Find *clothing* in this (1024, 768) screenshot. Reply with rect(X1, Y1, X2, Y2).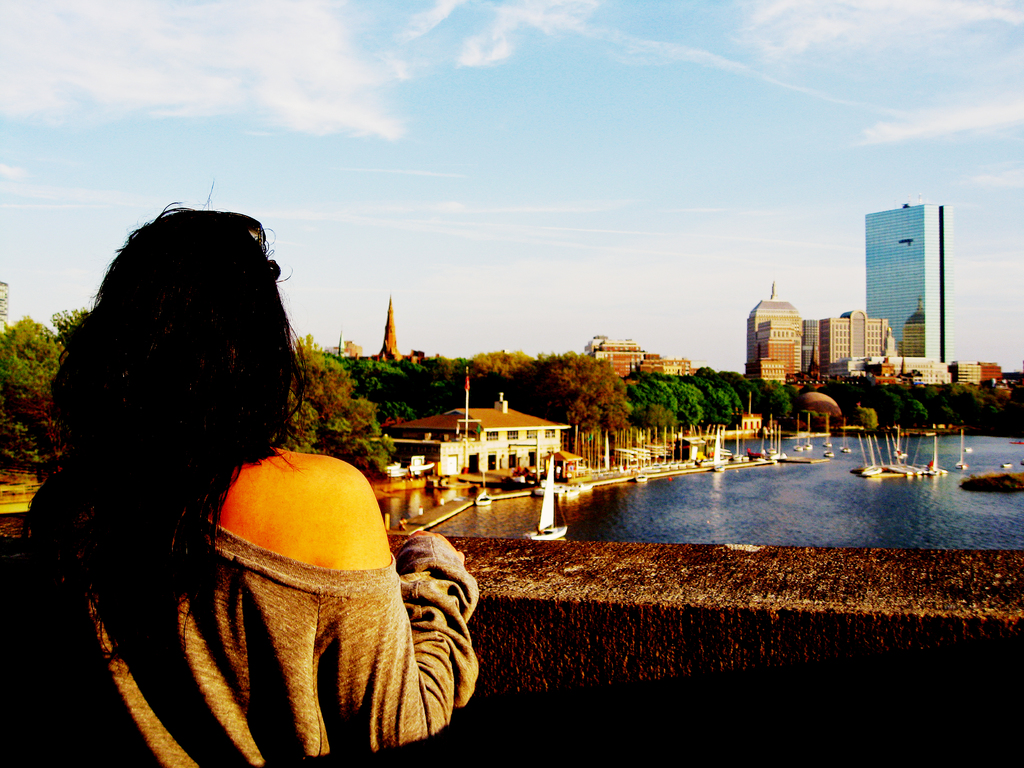
rect(17, 536, 480, 767).
